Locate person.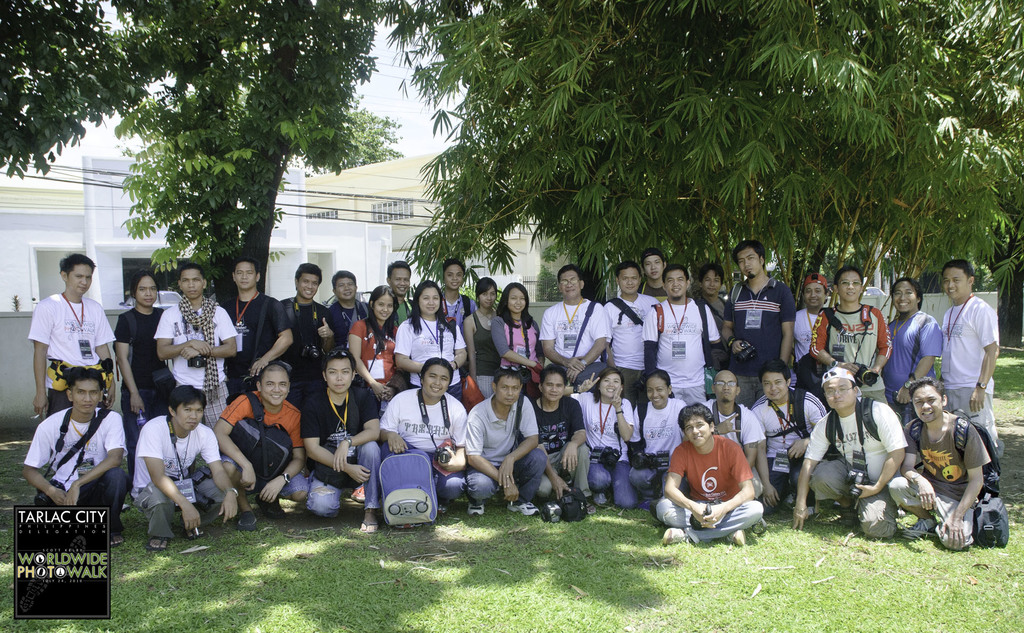
Bounding box: bbox(694, 264, 738, 337).
